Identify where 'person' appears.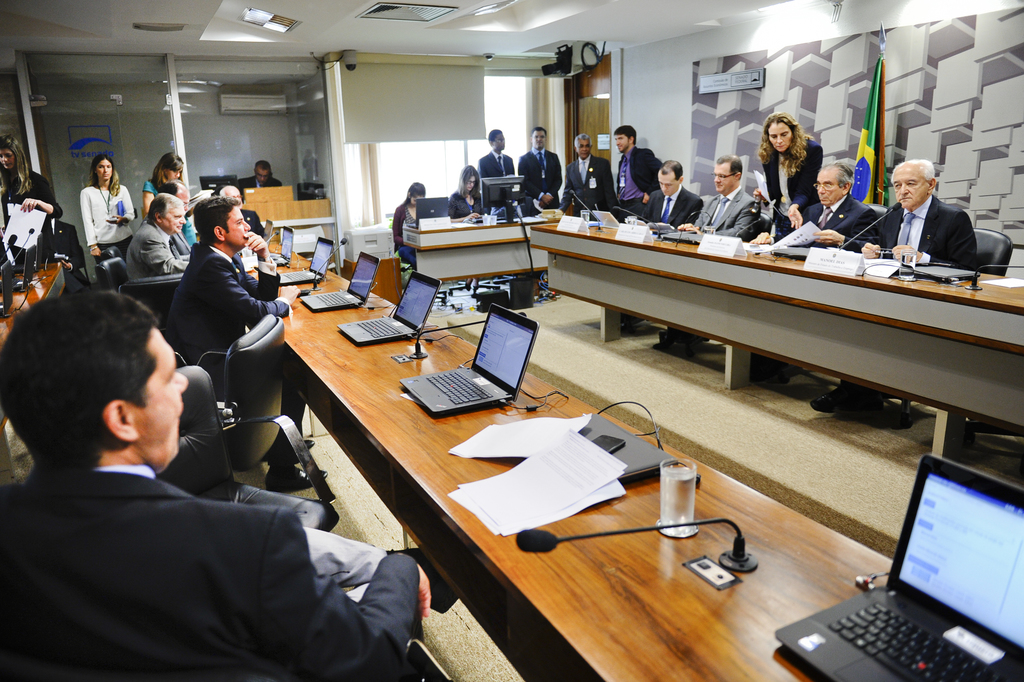
Appears at 143 149 195 252.
